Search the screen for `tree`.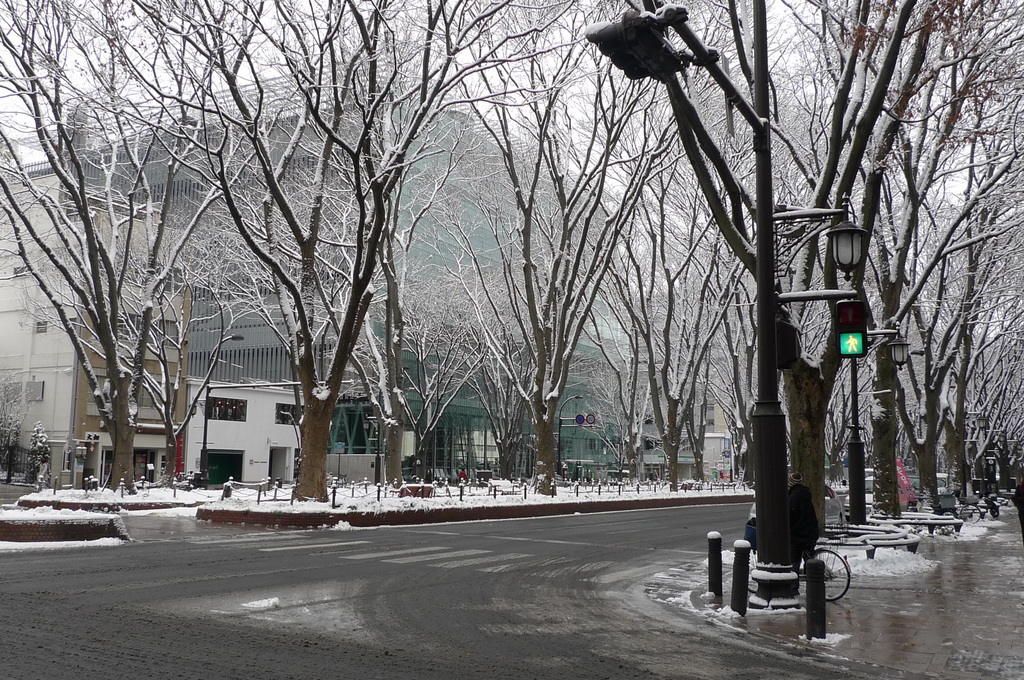
Found at bbox=[0, 0, 262, 487].
